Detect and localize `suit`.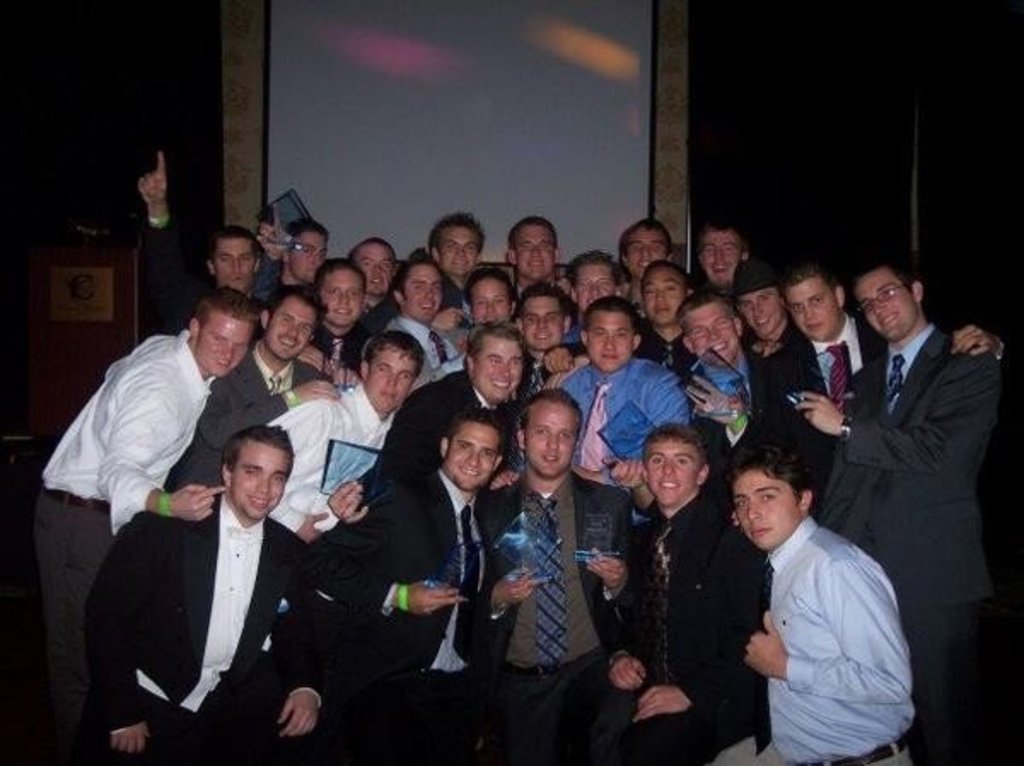
Localized at bbox=[94, 413, 319, 746].
